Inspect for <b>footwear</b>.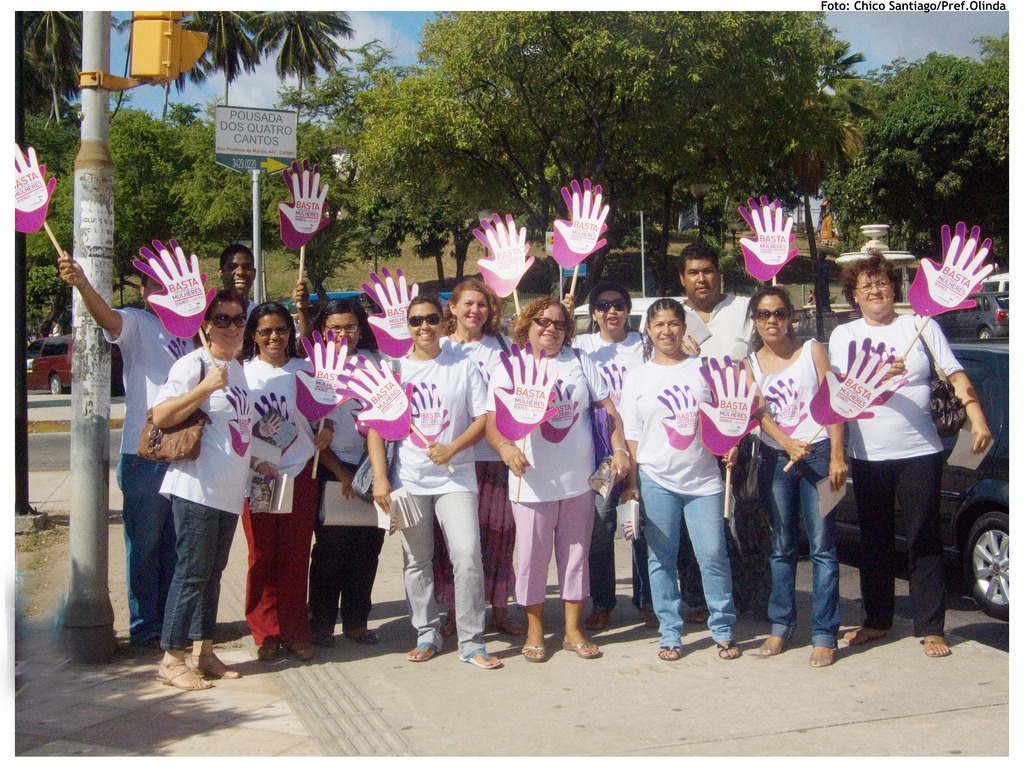
Inspection: [x1=753, y1=634, x2=792, y2=657].
